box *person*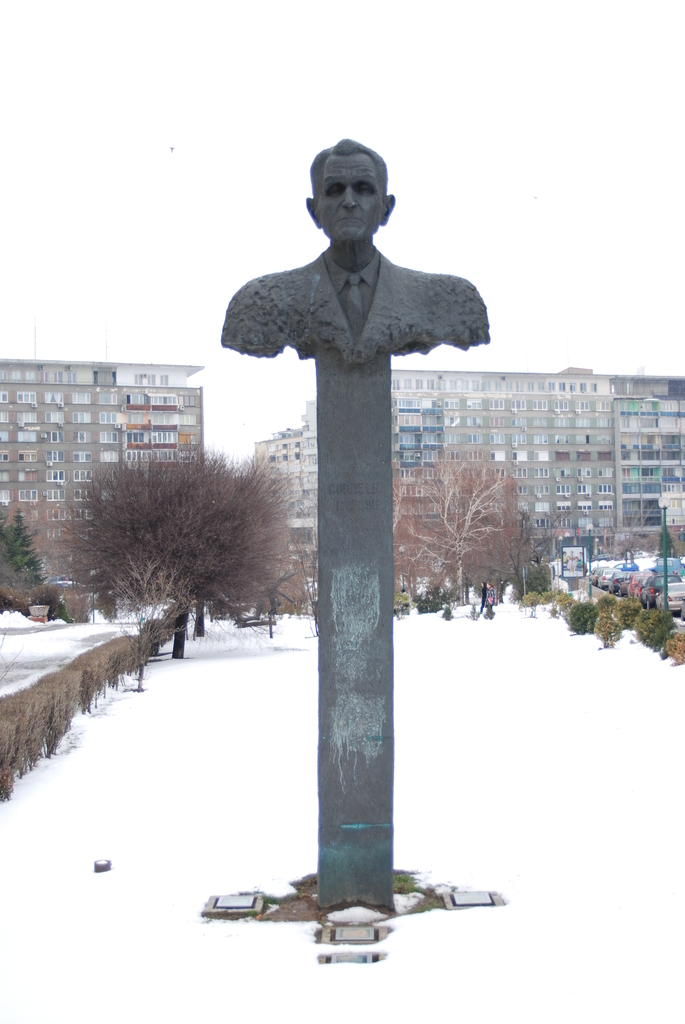
rect(216, 131, 489, 366)
